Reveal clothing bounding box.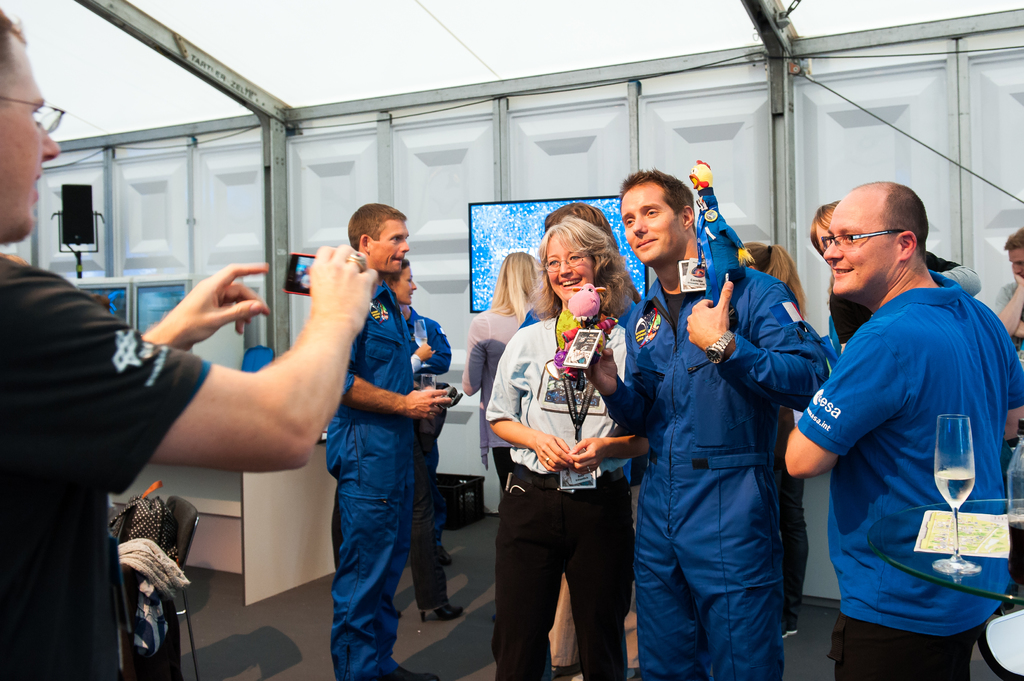
Revealed: (left=484, top=309, right=633, bottom=680).
